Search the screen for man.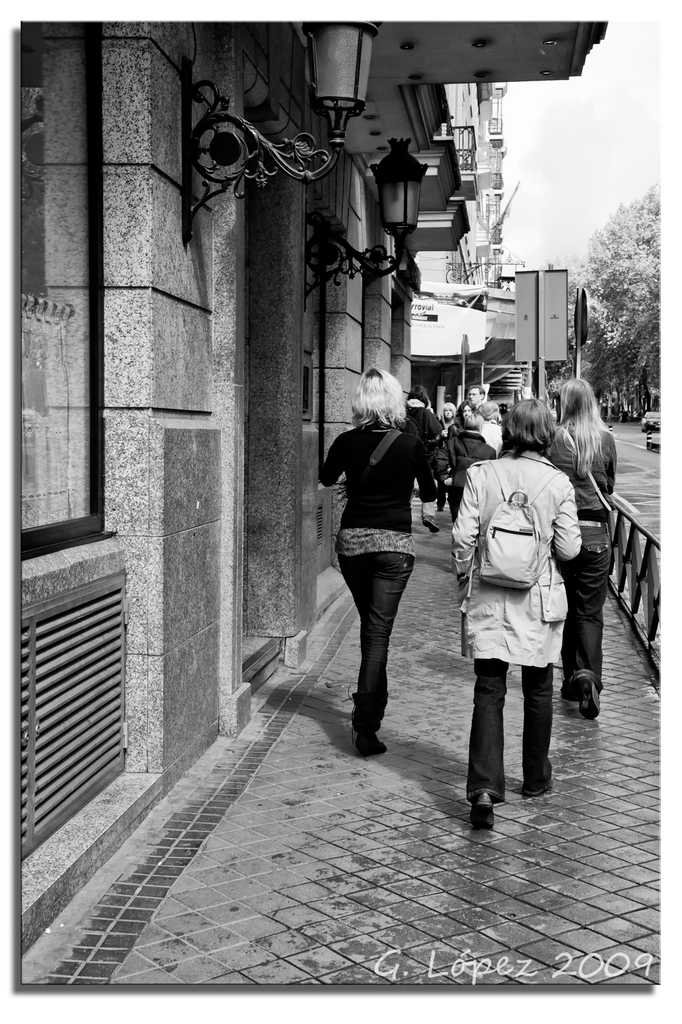
Found at bbox=(470, 385, 484, 412).
